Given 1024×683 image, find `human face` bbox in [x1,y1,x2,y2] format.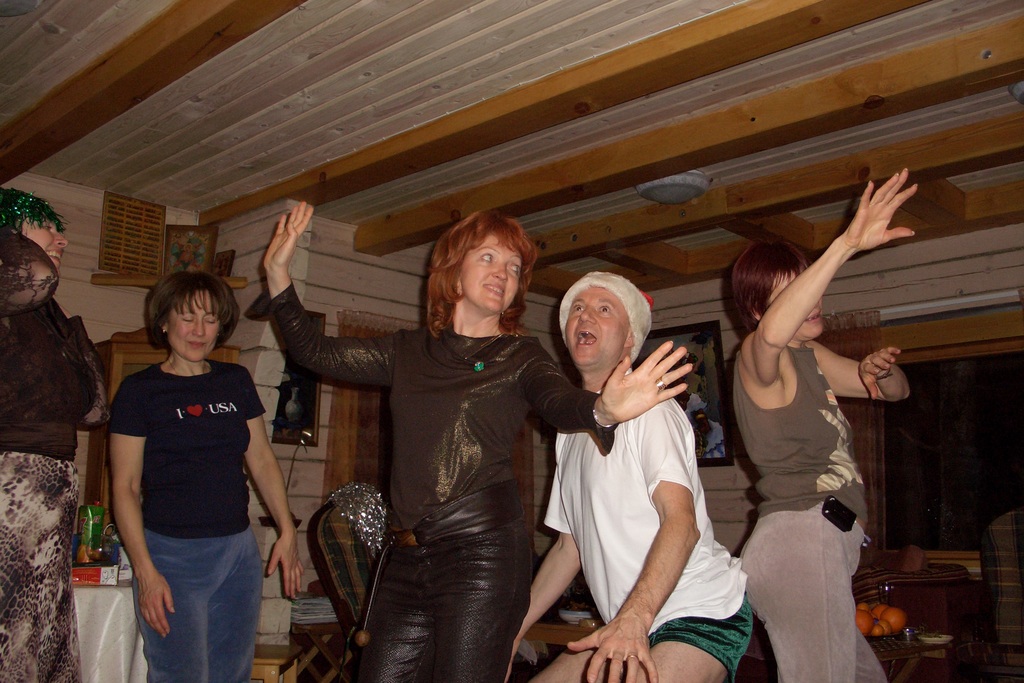
[166,292,220,360].
